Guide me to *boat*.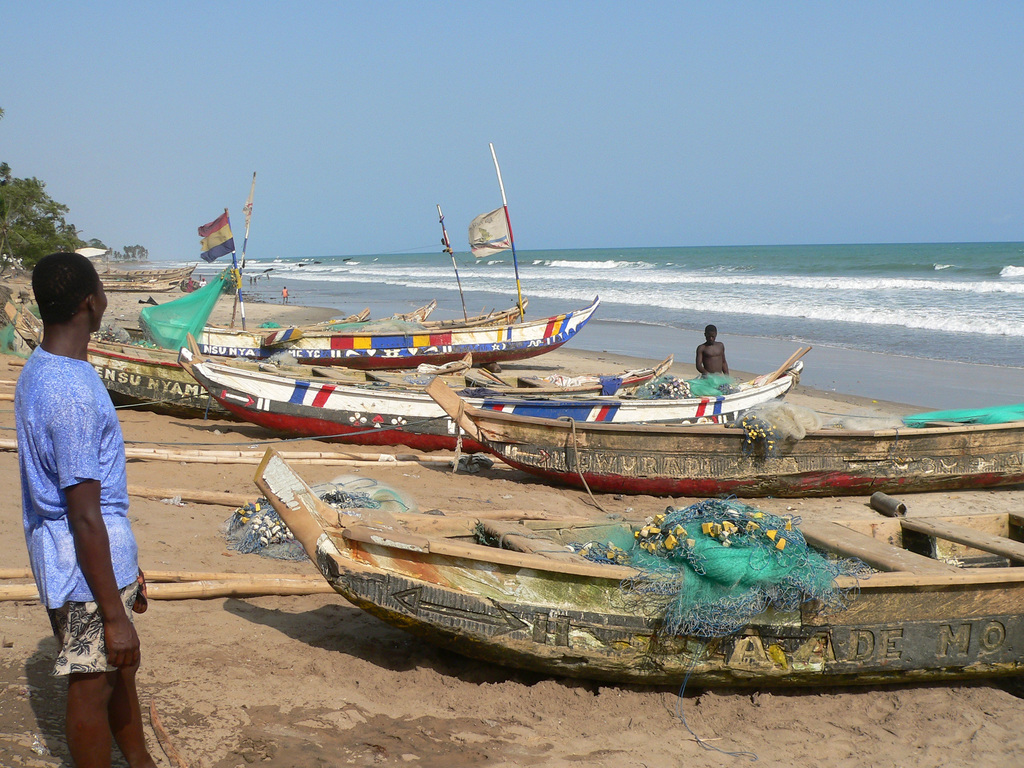
Guidance: bbox=(251, 450, 1023, 687).
